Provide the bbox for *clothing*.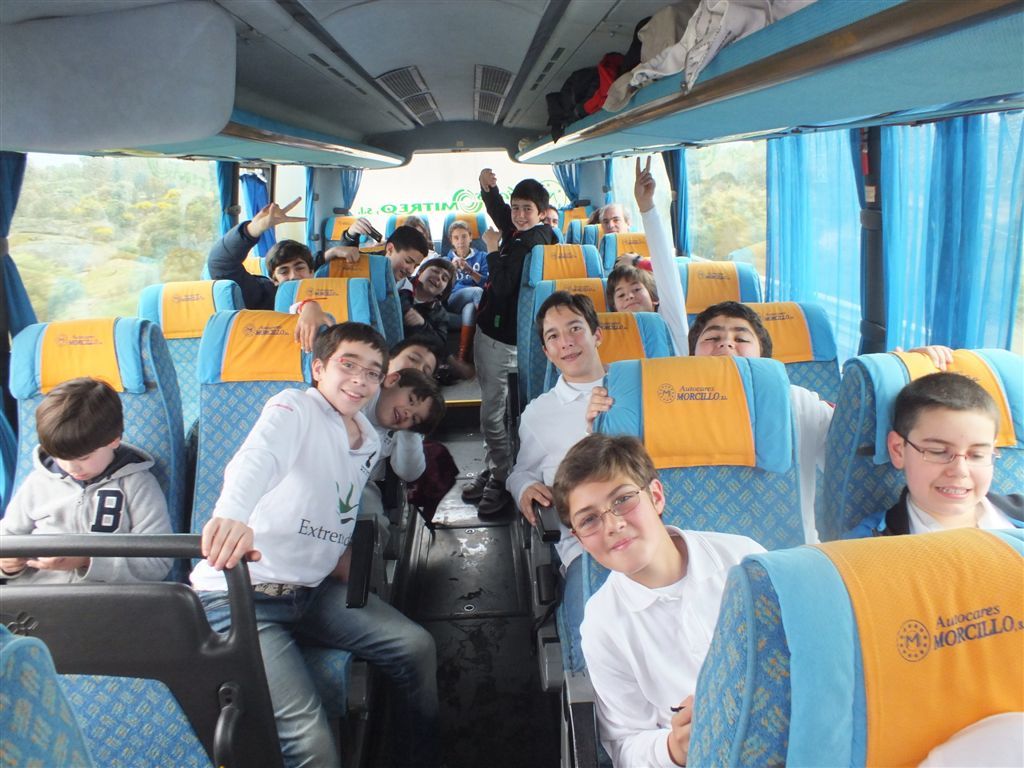
(358, 389, 381, 424).
